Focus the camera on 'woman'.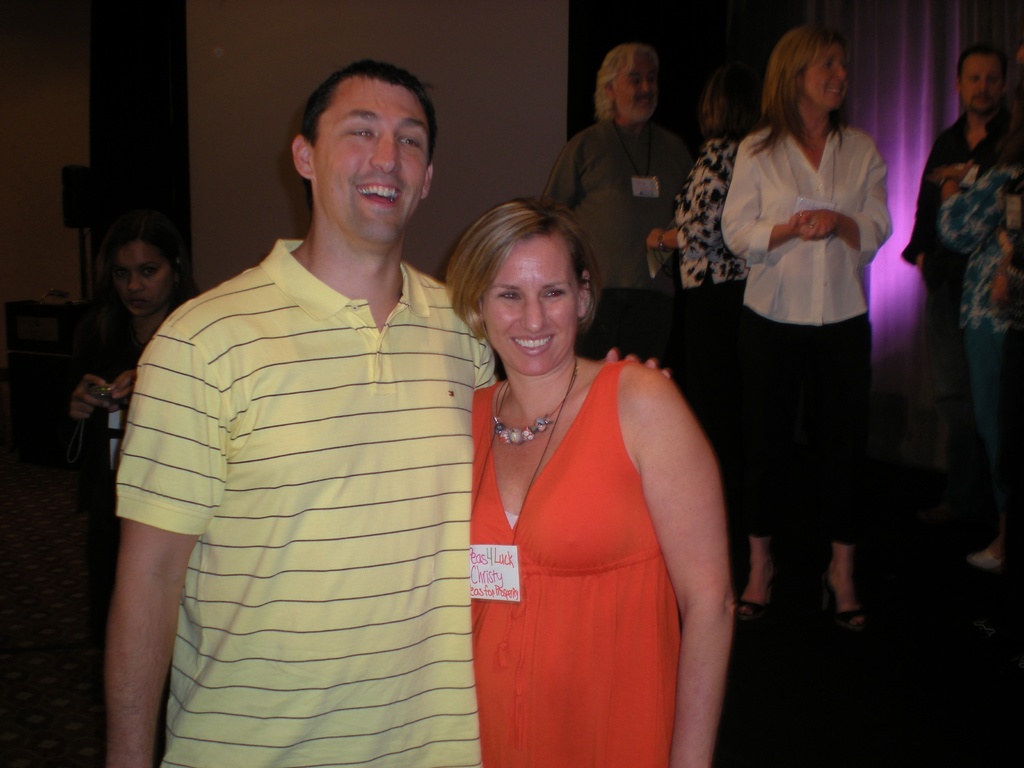
Focus region: l=719, t=26, r=892, b=638.
